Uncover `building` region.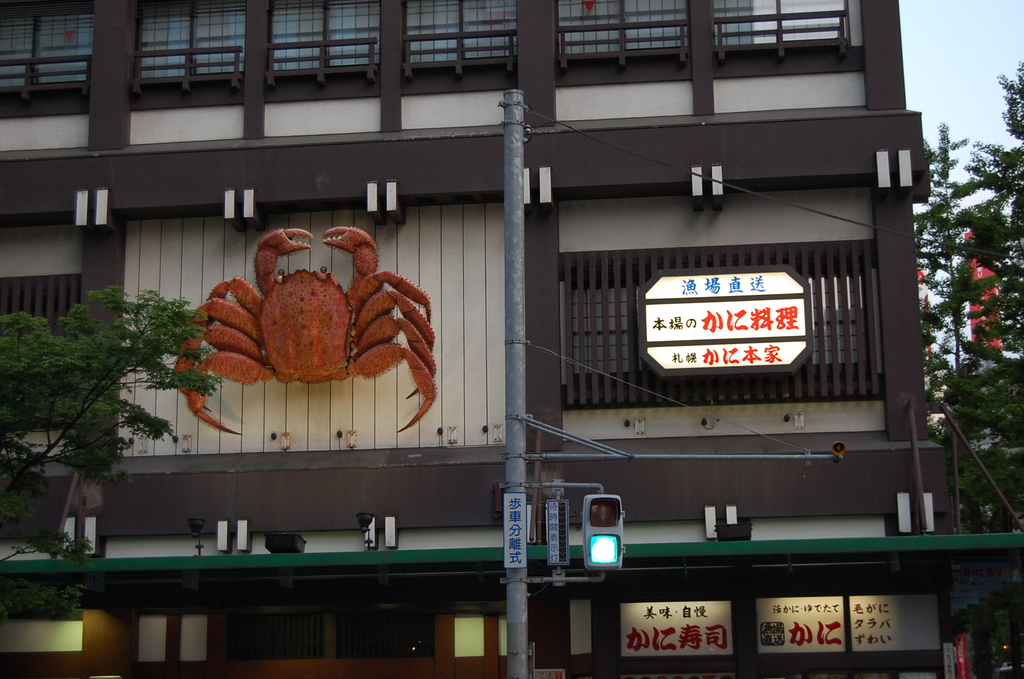
Uncovered: bbox(0, 0, 1023, 678).
